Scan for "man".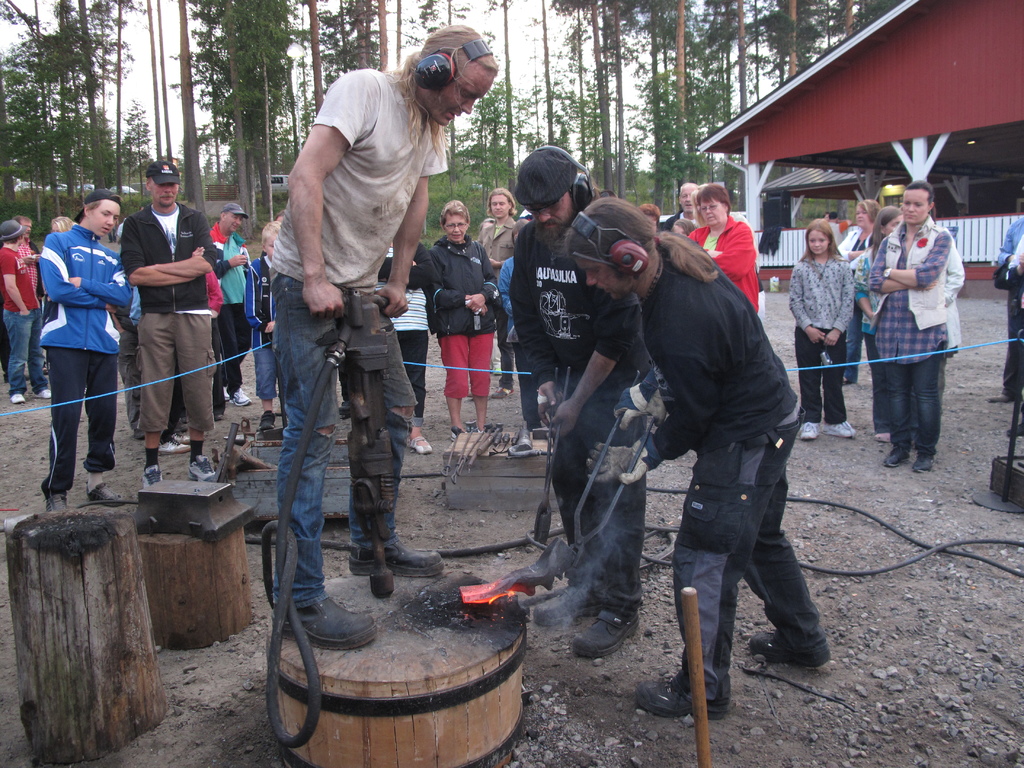
Scan result: rect(506, 143, 653, 654).
